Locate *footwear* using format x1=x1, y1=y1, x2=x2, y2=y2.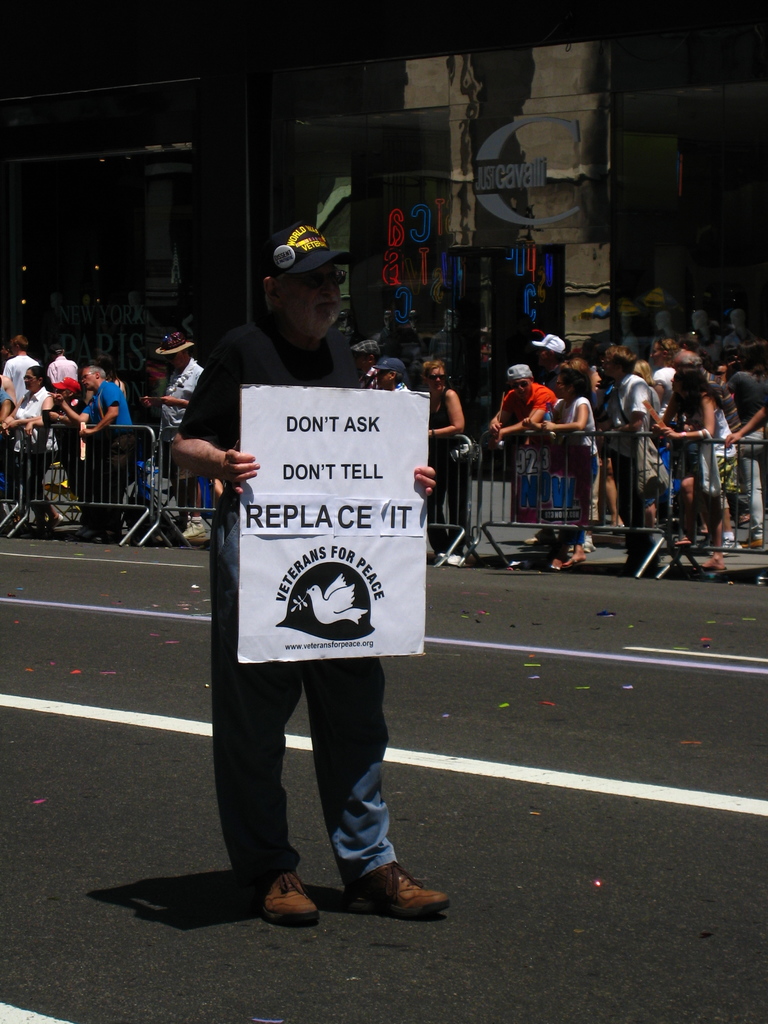
x1=525, y1=532, x2=543, y2=547.
